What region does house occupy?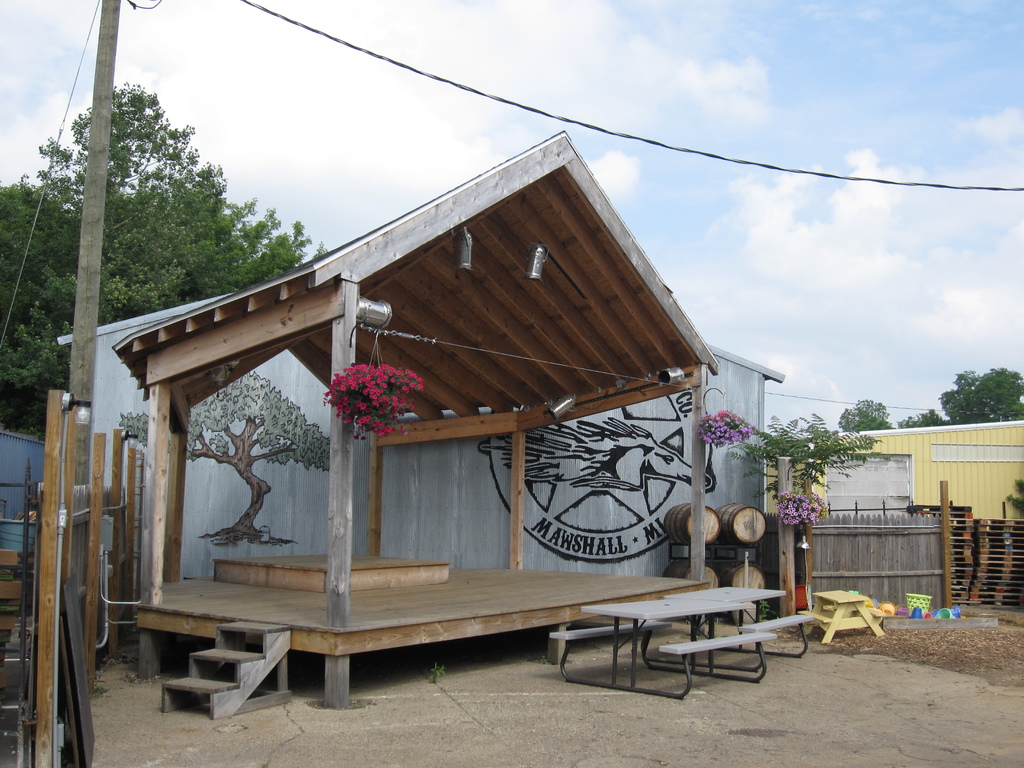
locate(44, 223, 804, 656).
